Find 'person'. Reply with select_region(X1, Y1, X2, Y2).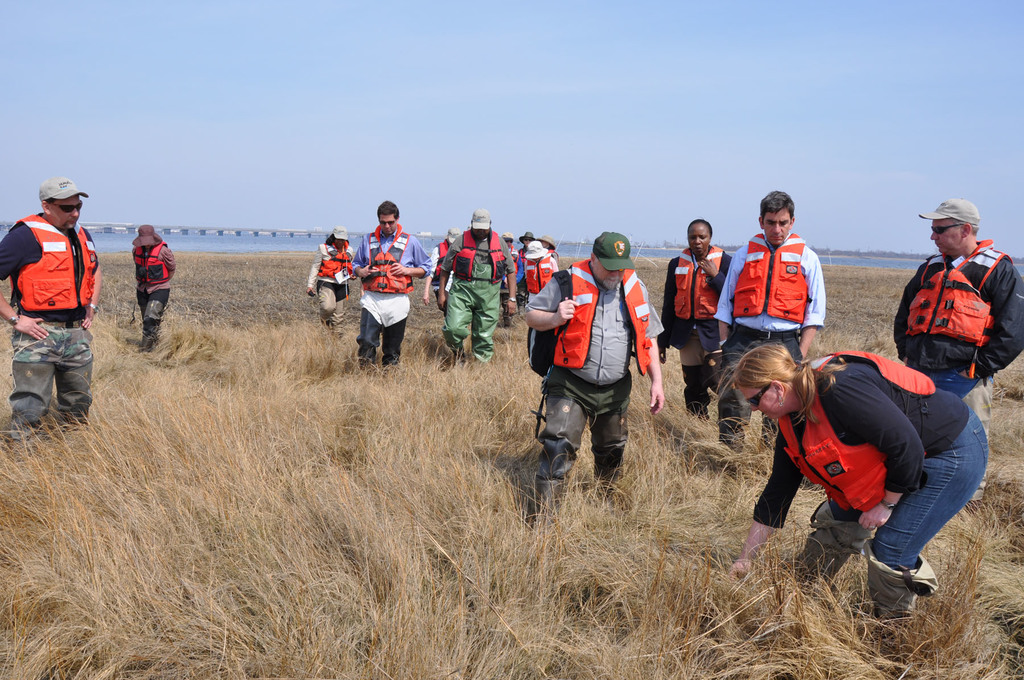
select_region(303, 222, 358, 328).
